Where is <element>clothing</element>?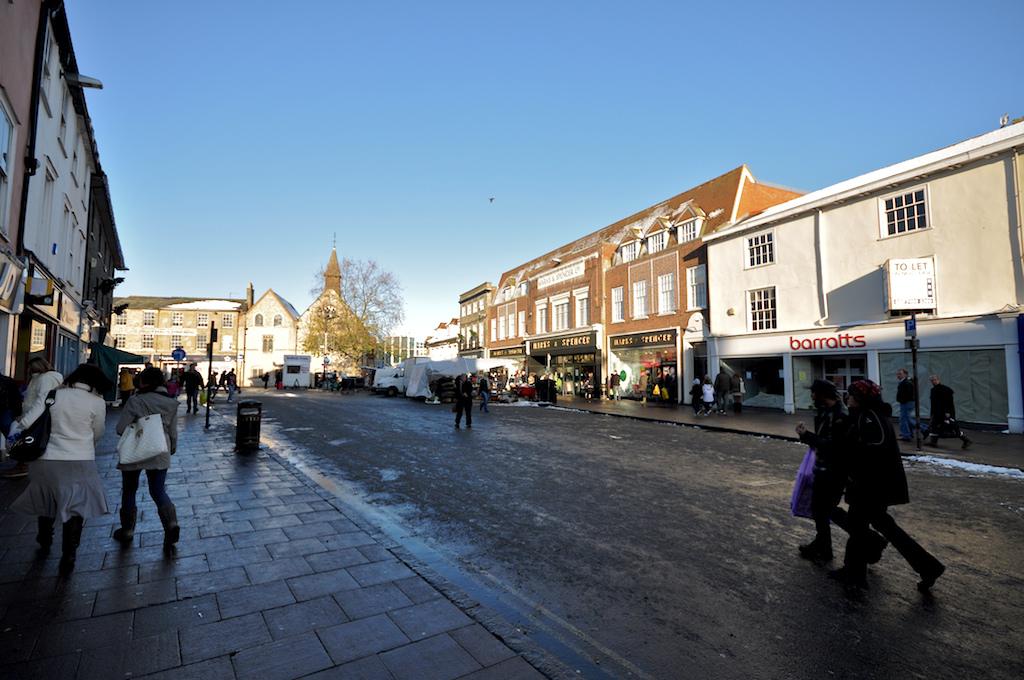
(x1=263, y1=374, x2=269, y2=387).
